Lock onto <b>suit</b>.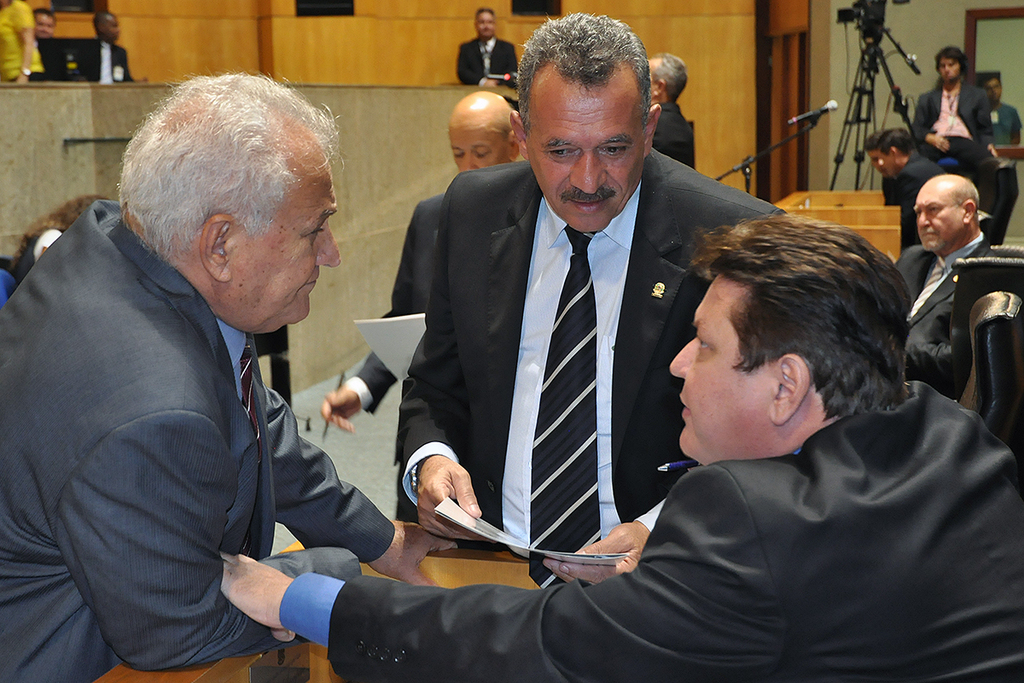
Locked: x1=75 y1=37 x2=133 y2=82.
